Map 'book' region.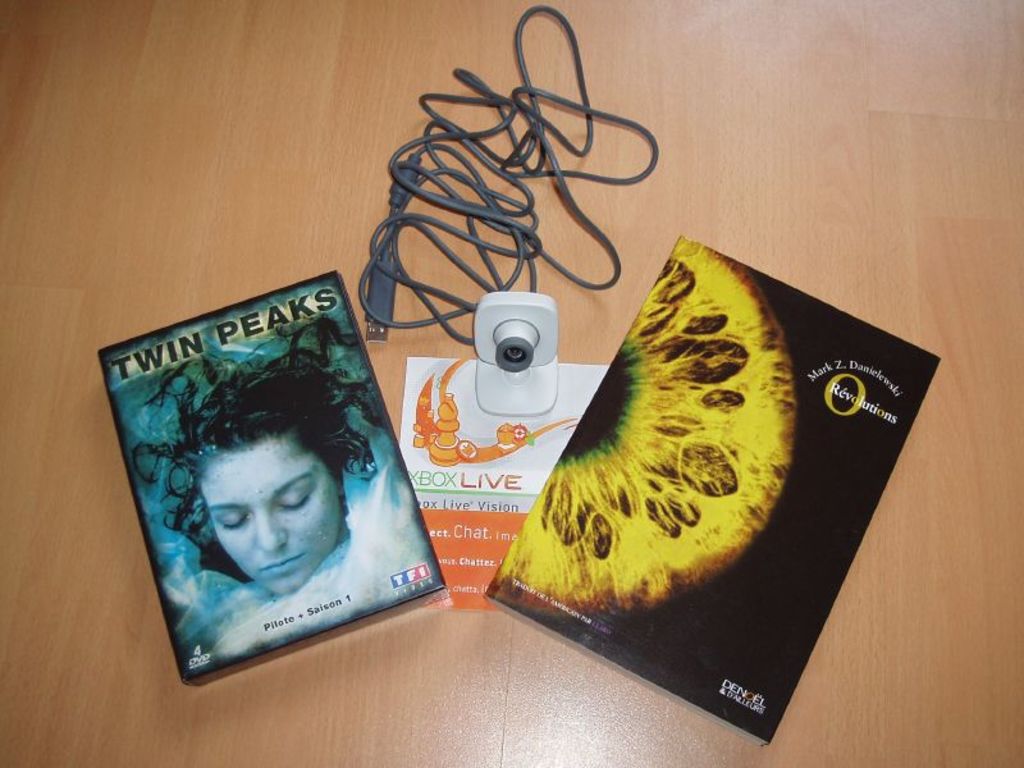
Mapped to [490, 227, 941, 753].
